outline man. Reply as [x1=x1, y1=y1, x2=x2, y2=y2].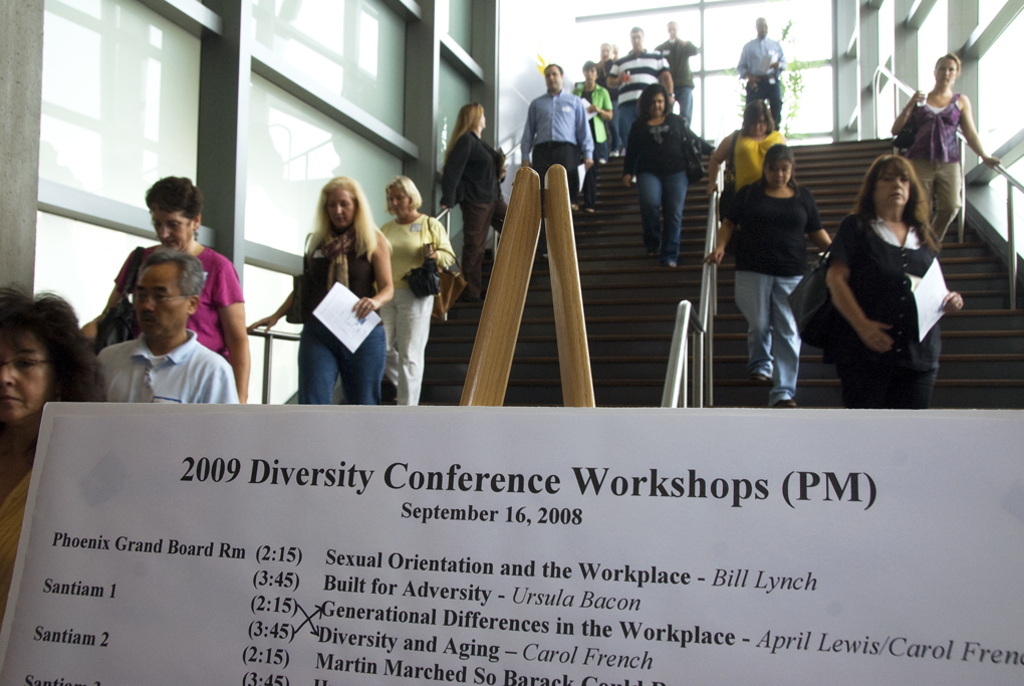
[x1=656, y1=23, x2=699, y2=126].
